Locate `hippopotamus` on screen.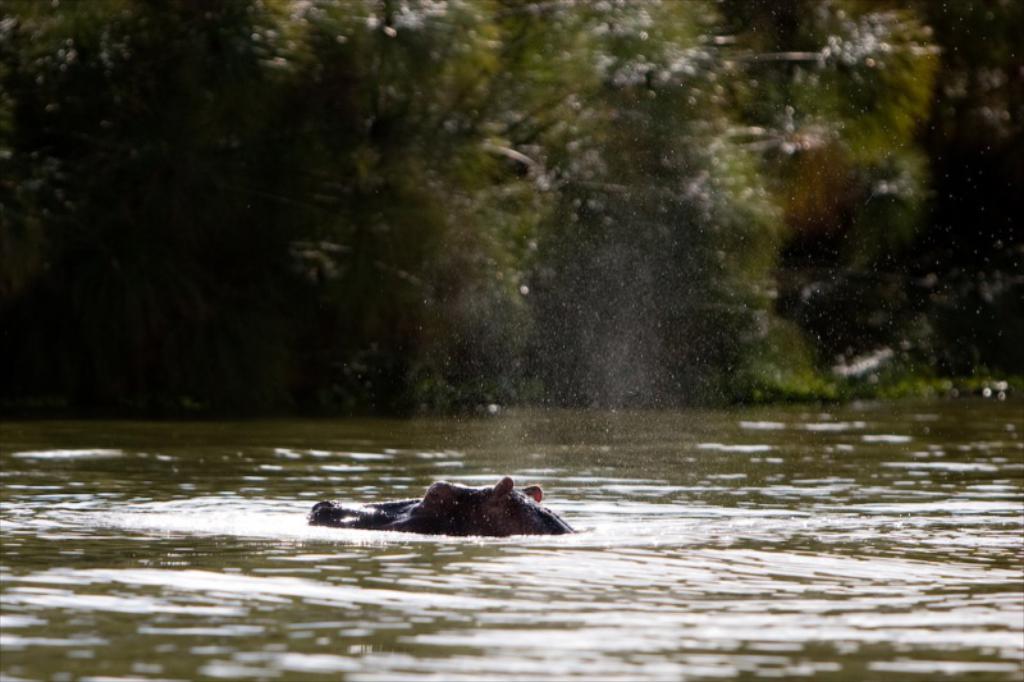
On screen at <bbox>310, 475, 580, 534</bbox>.
